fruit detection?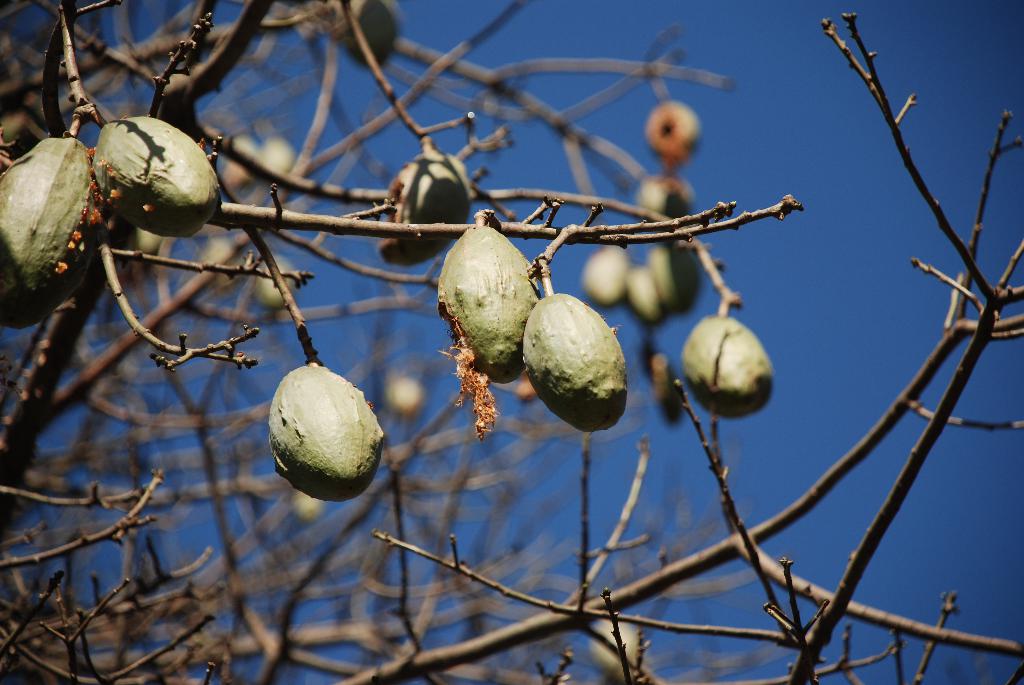
region(1, 131, 123, 326)
